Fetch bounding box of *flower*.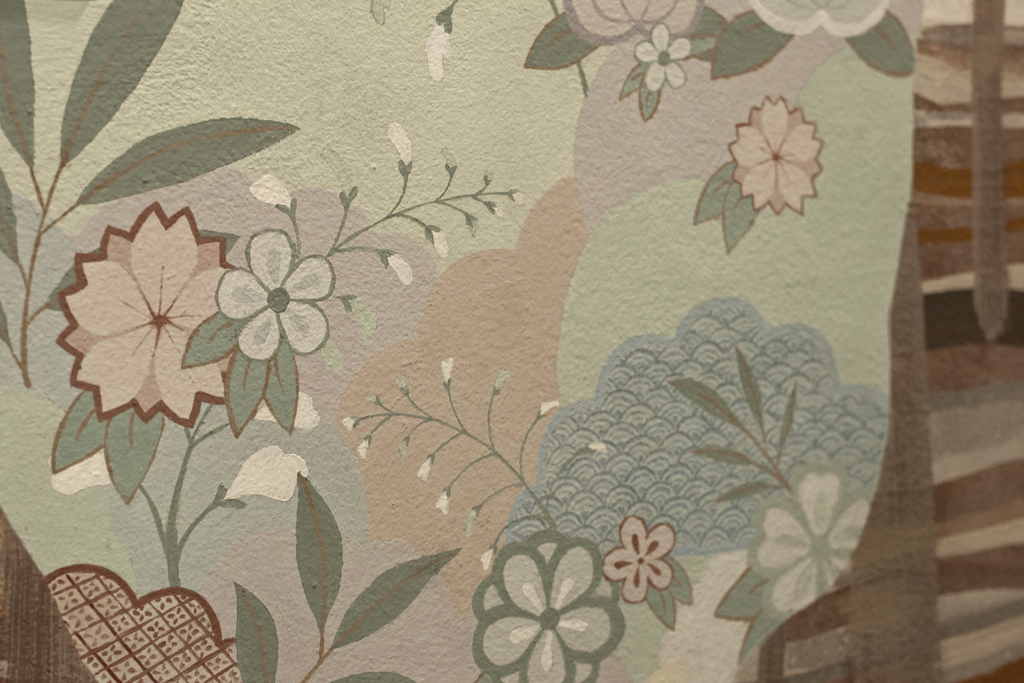
Bbox: 207 229 331 368.
